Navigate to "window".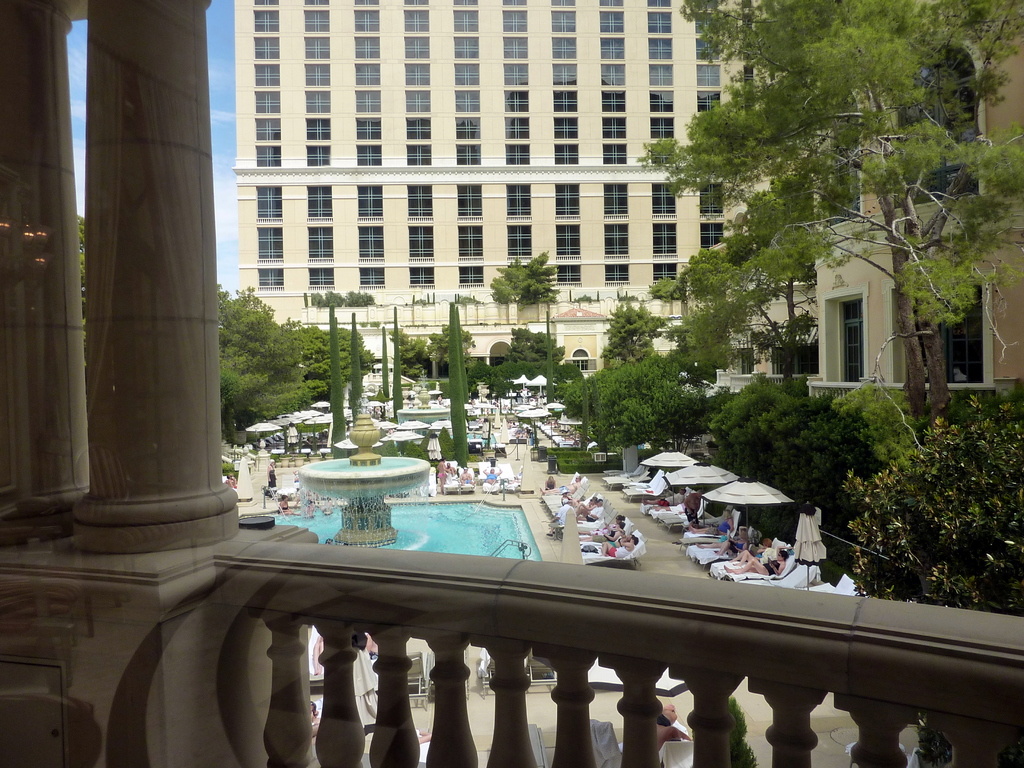
Navigation target: (409,264,435,290).
